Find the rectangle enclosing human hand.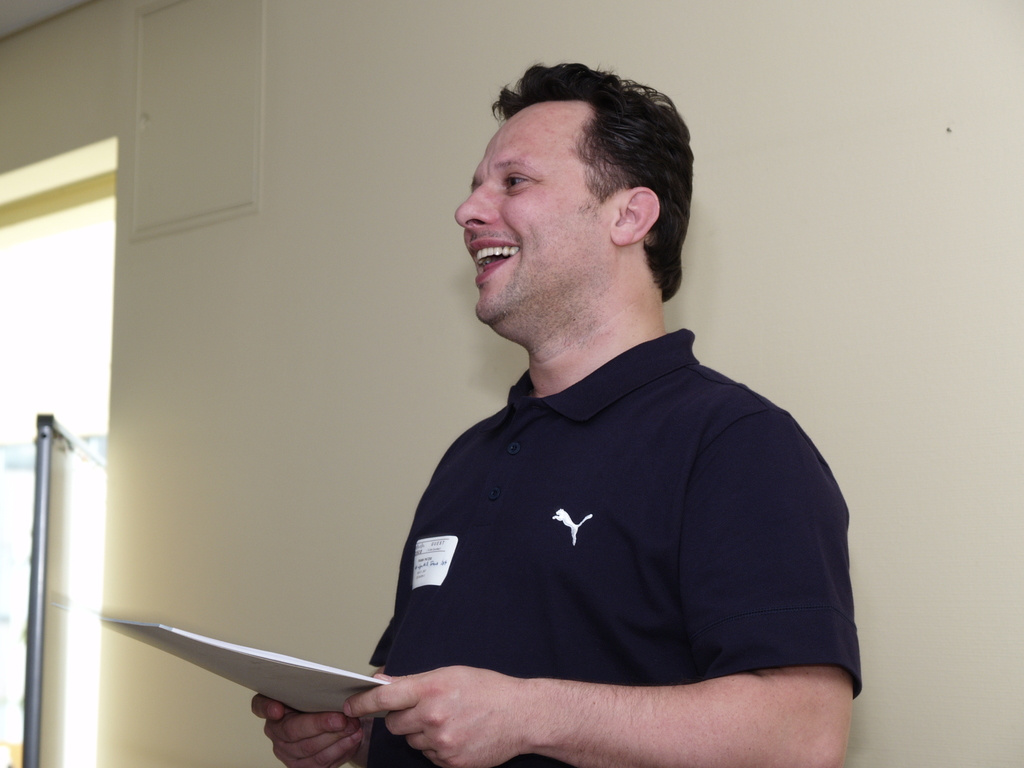
detection(250, 693, 367, 767).
